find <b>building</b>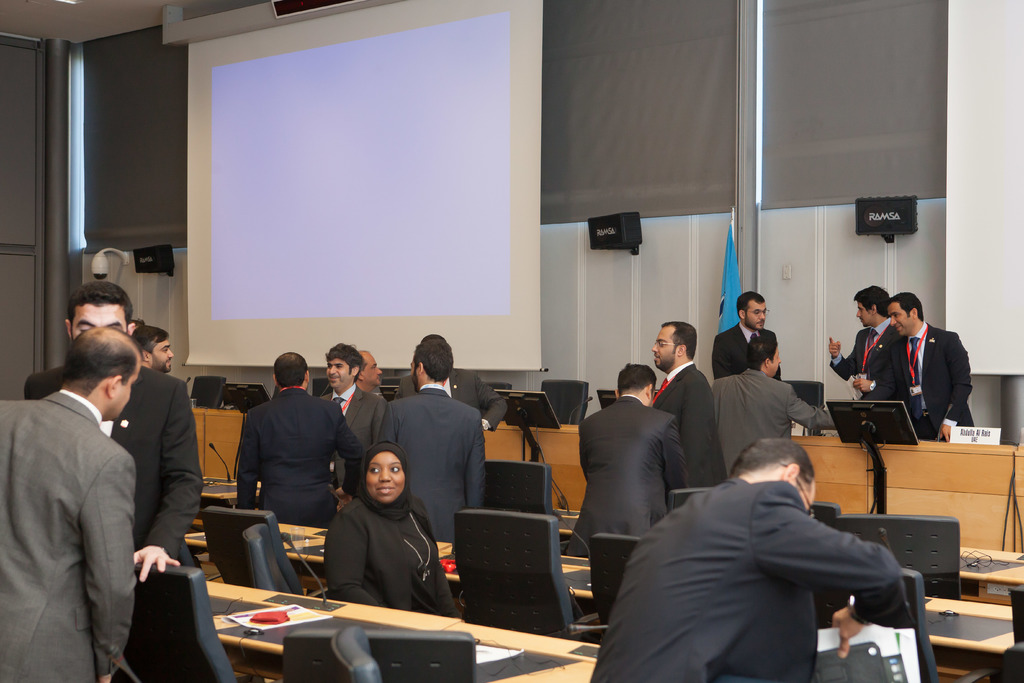
bbox(0, 0, 1023, 682)
